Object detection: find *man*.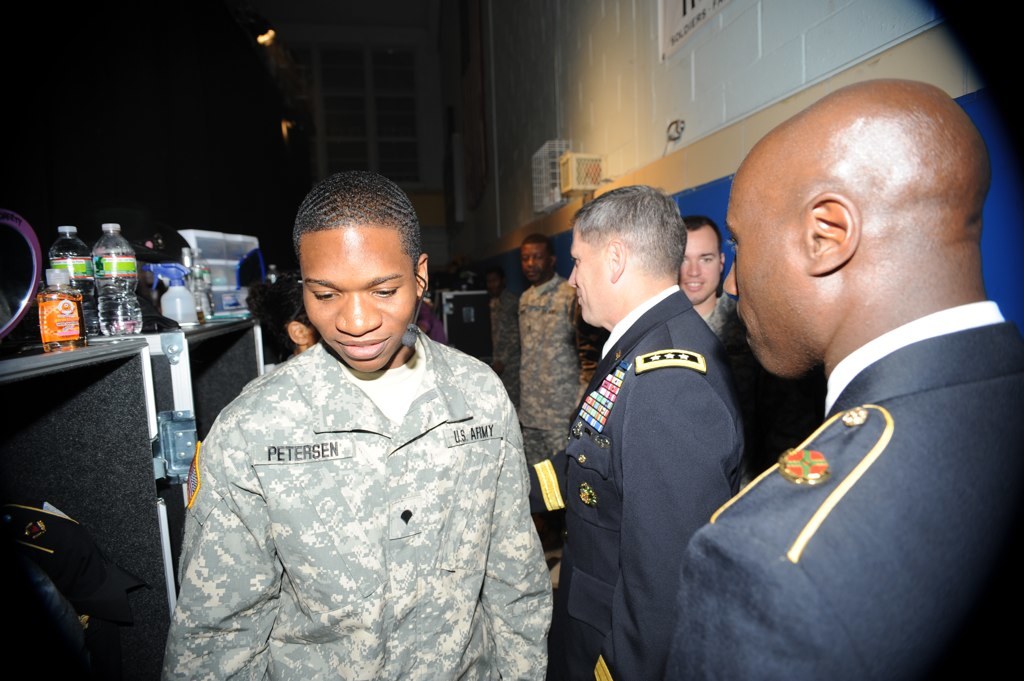
locate(158, 172, 551, 680).
